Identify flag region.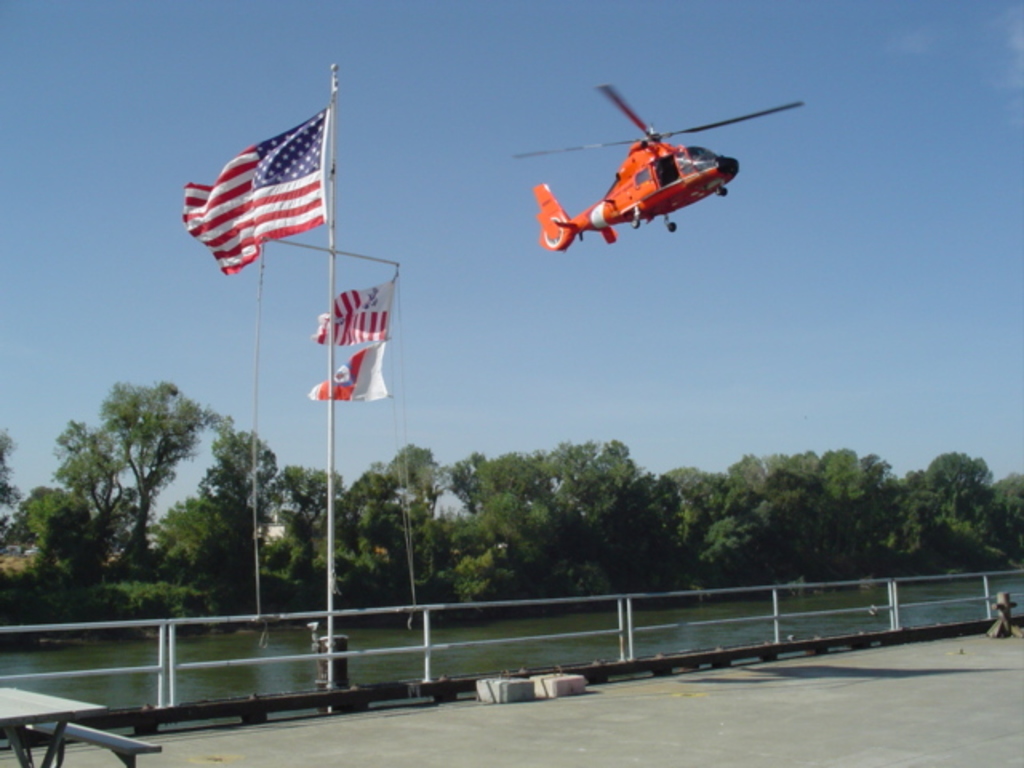
Region: x1=307 y1=342 x2=389 y2=400.
